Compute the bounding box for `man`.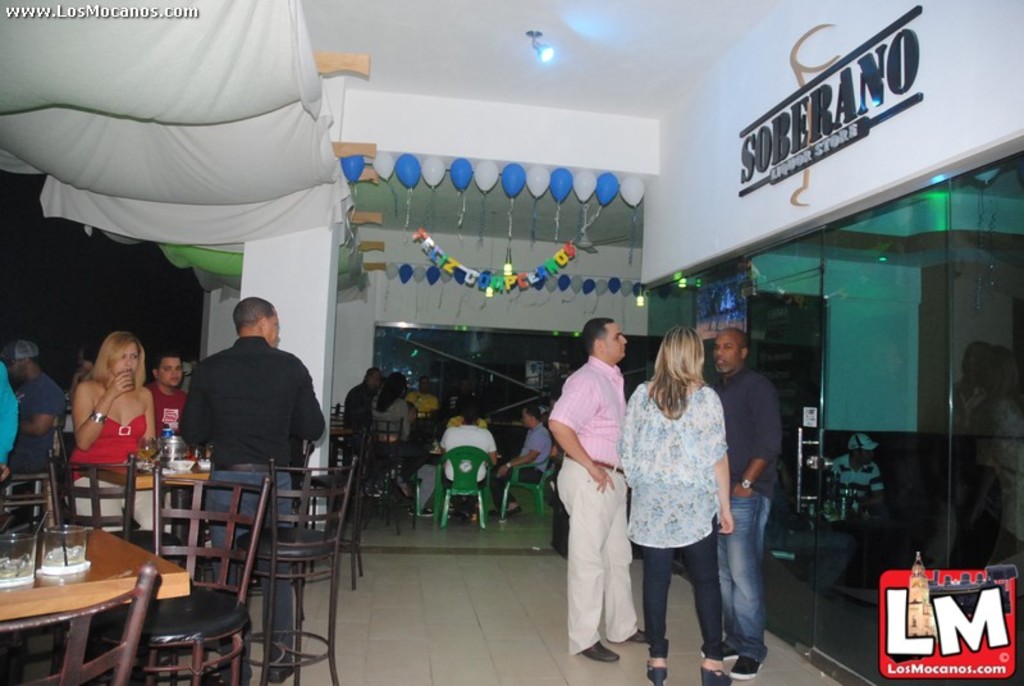
[left=698, top=330, right=787, bottom=681].
